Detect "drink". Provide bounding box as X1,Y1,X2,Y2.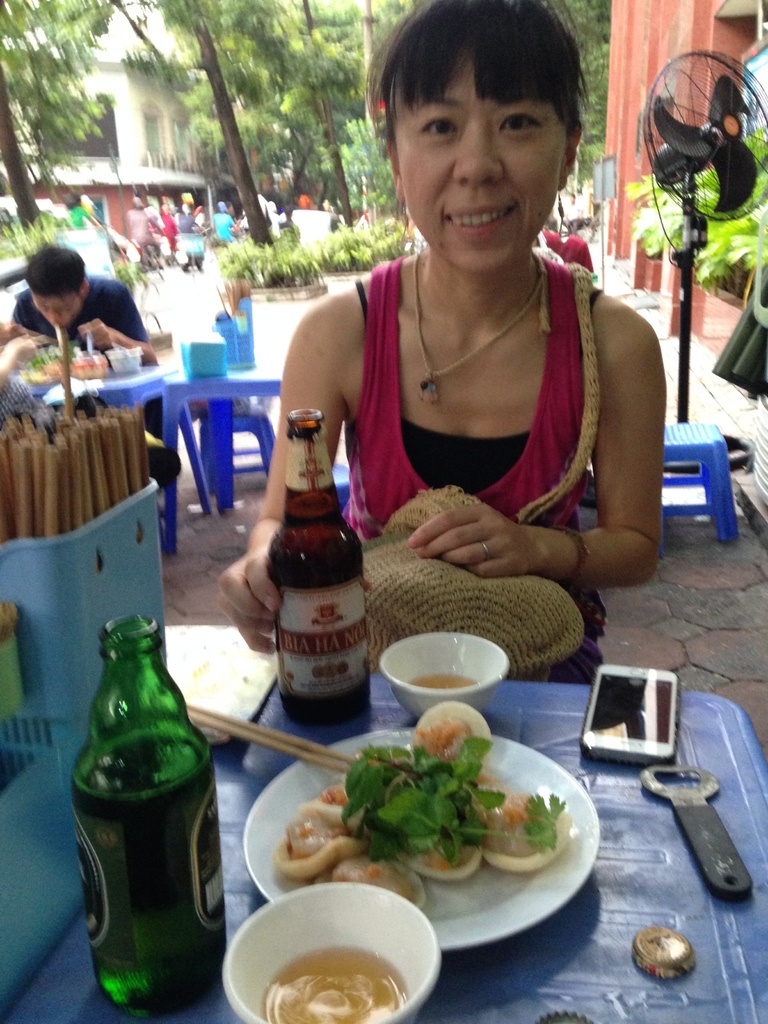
67,731,228,1012.
